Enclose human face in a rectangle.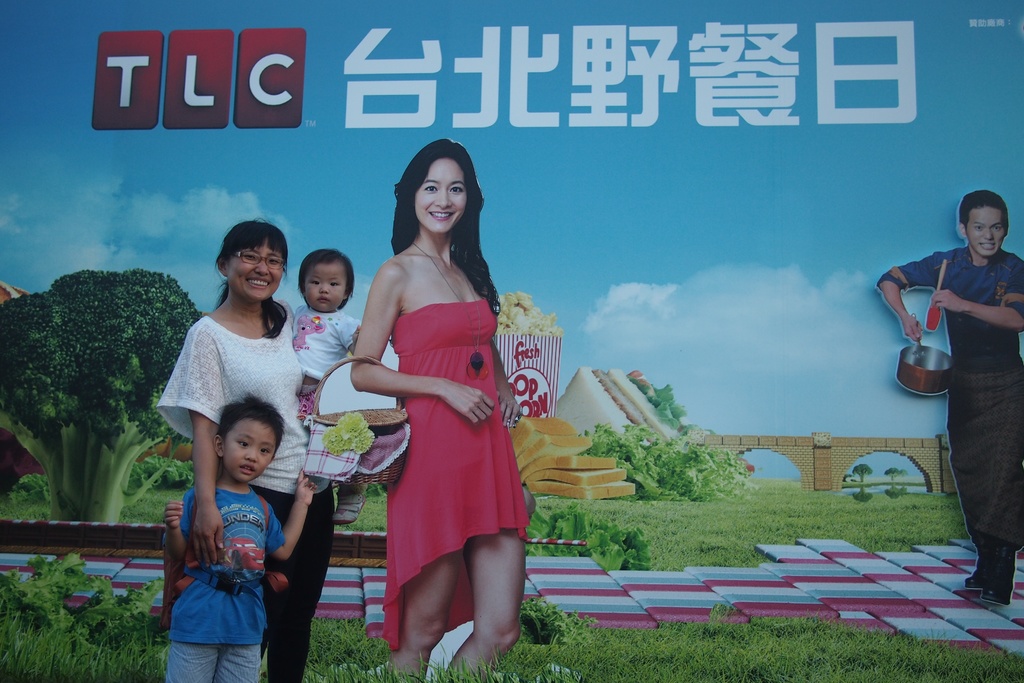
[224,419,271,488].
